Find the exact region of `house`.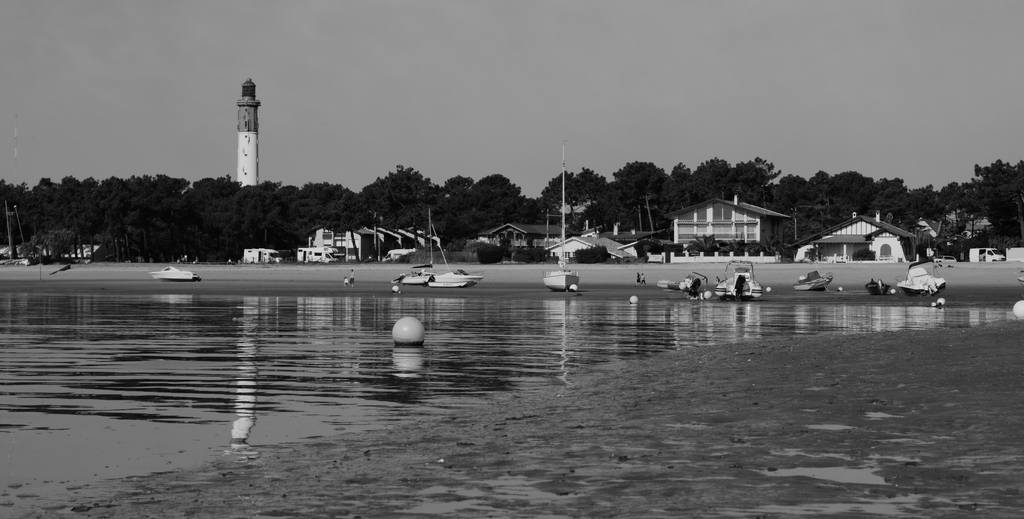
Exact region: 665,194,778,253.
